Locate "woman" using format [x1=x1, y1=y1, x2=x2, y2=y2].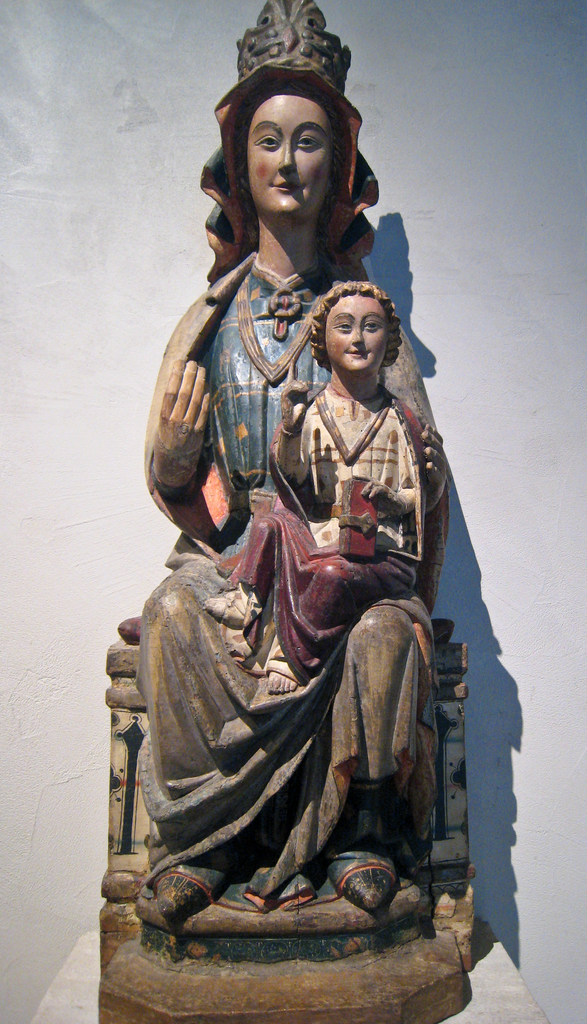
[x1=152, y1=1, x2=446, y2=915].
